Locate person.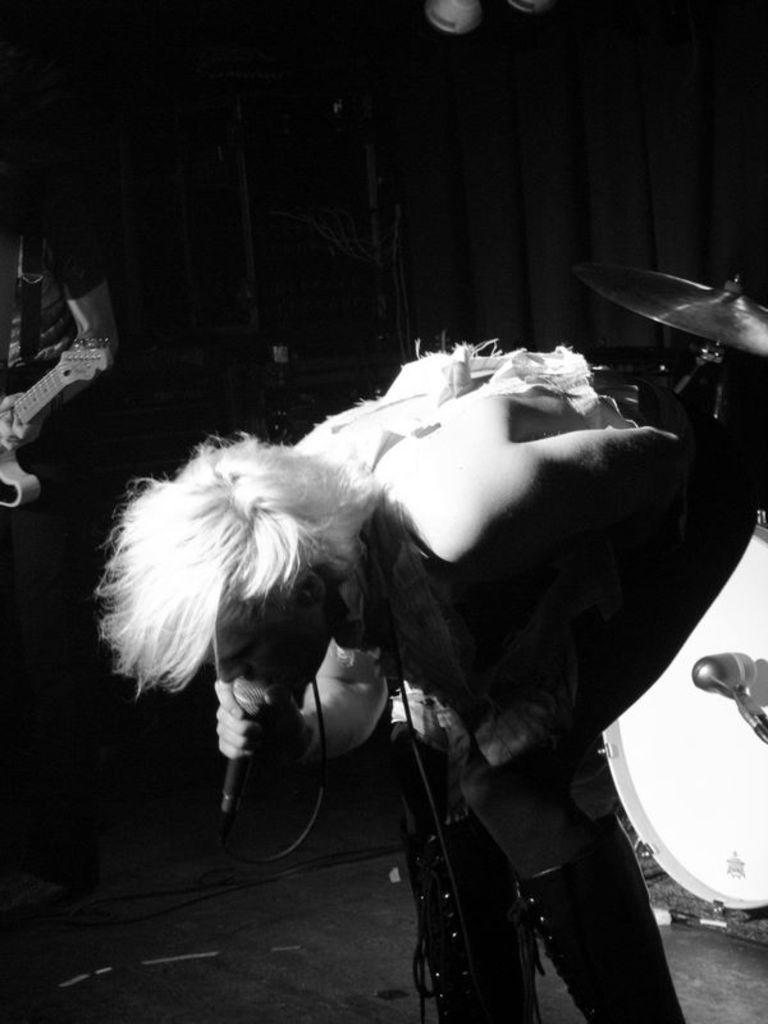
Bounding box: (0,197,123,442).
